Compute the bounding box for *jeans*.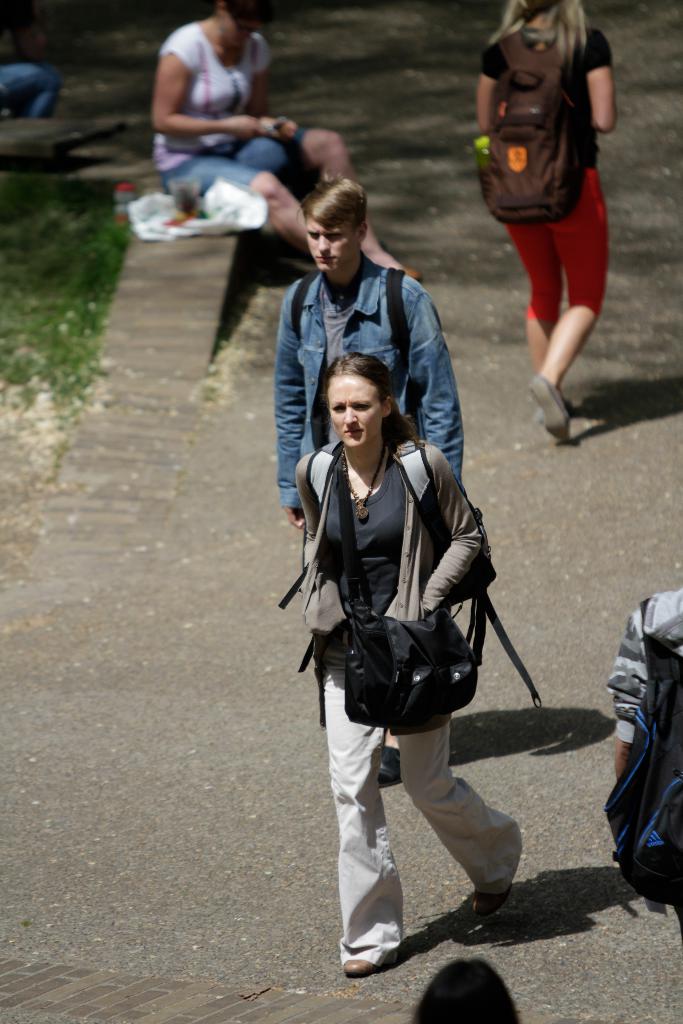
{"left": 0, "top": 66, "right": 53, "bottom": 116}.
